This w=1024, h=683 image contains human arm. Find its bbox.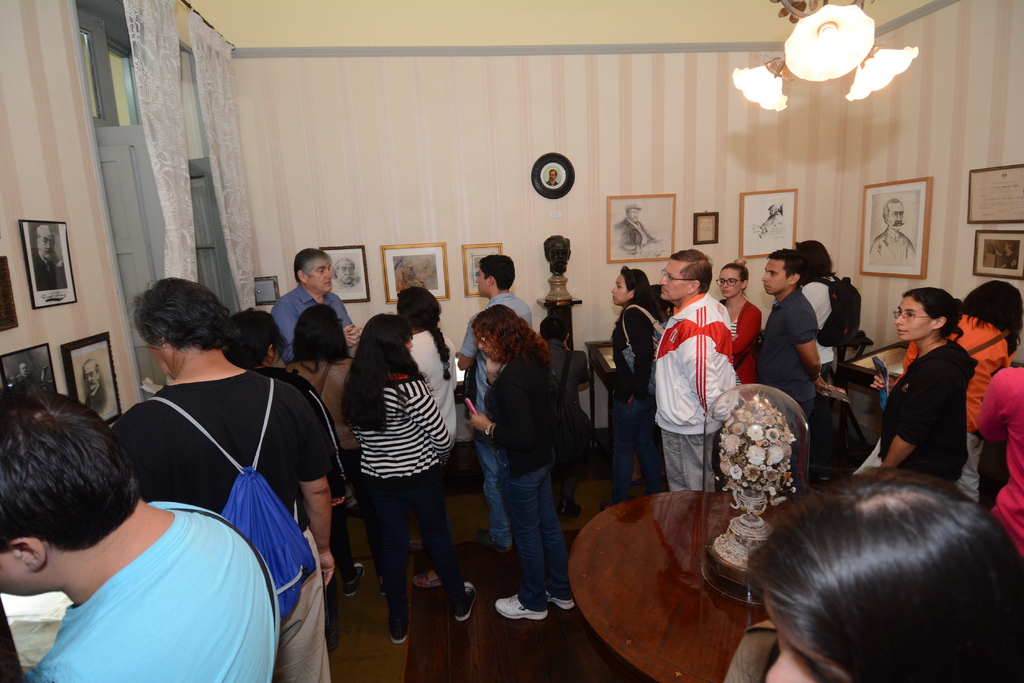
[left=876, top=374, right=946, bottom=470].
